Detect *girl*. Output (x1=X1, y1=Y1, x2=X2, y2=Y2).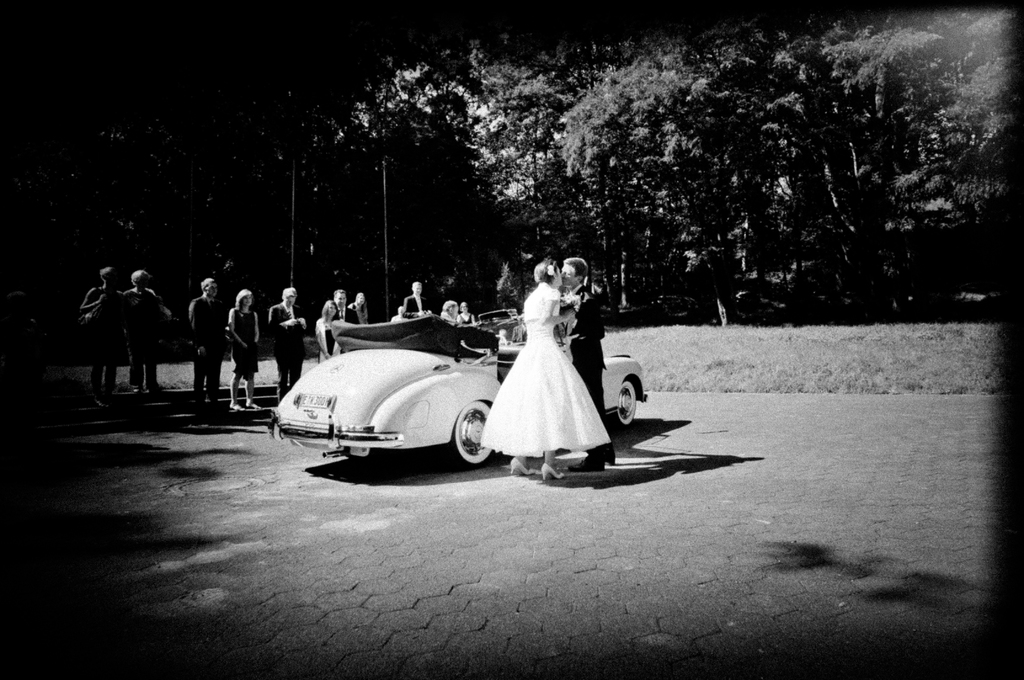
(x1=319, y1=302, x2=339, y2=361).
